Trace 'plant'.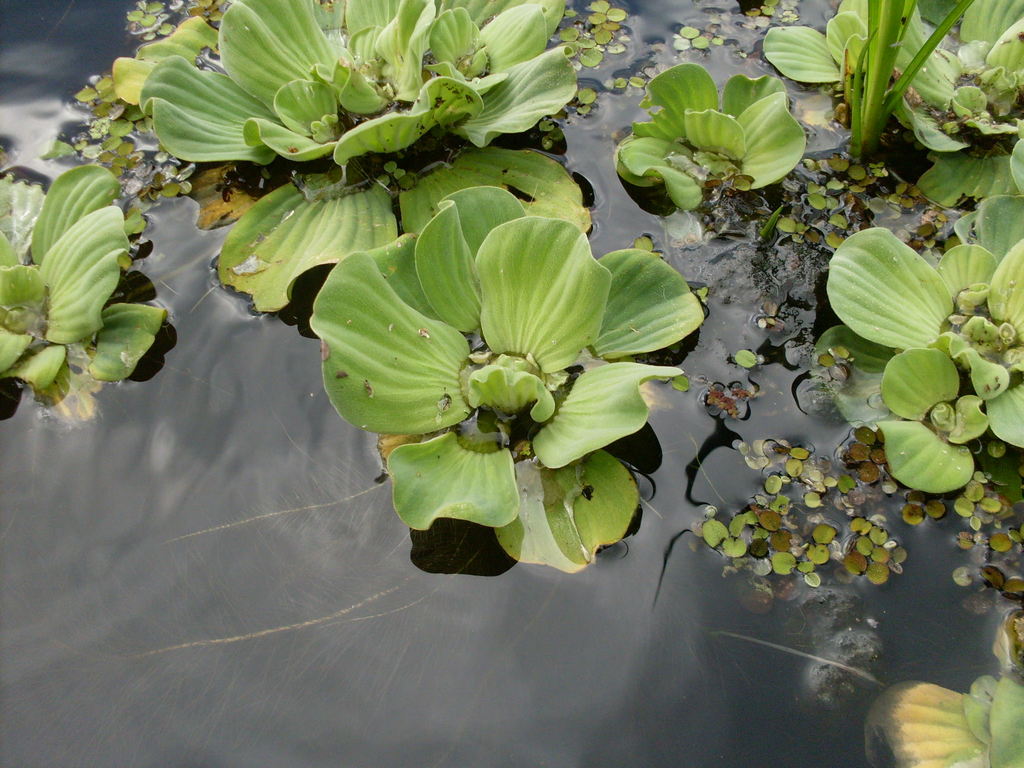
Traced to [308, 177, 713, 598].
